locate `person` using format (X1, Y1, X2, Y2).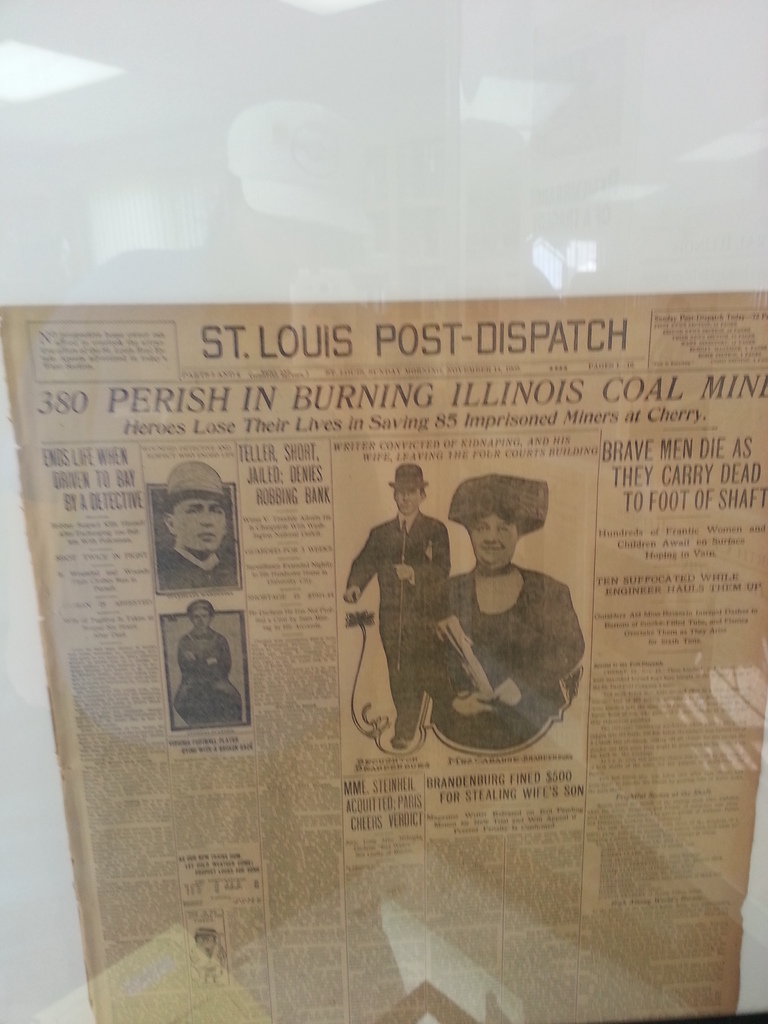
(177, 601, 244, 725).
